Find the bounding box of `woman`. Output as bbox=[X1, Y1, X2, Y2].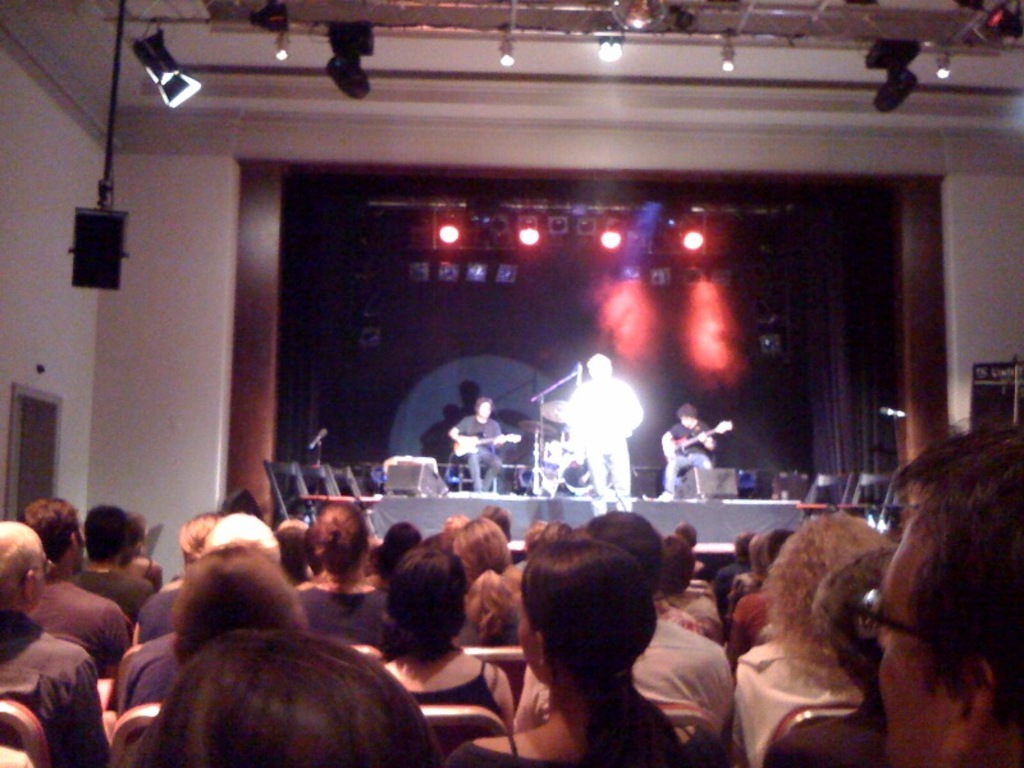
bbox=[731, 512, 901, 765].
